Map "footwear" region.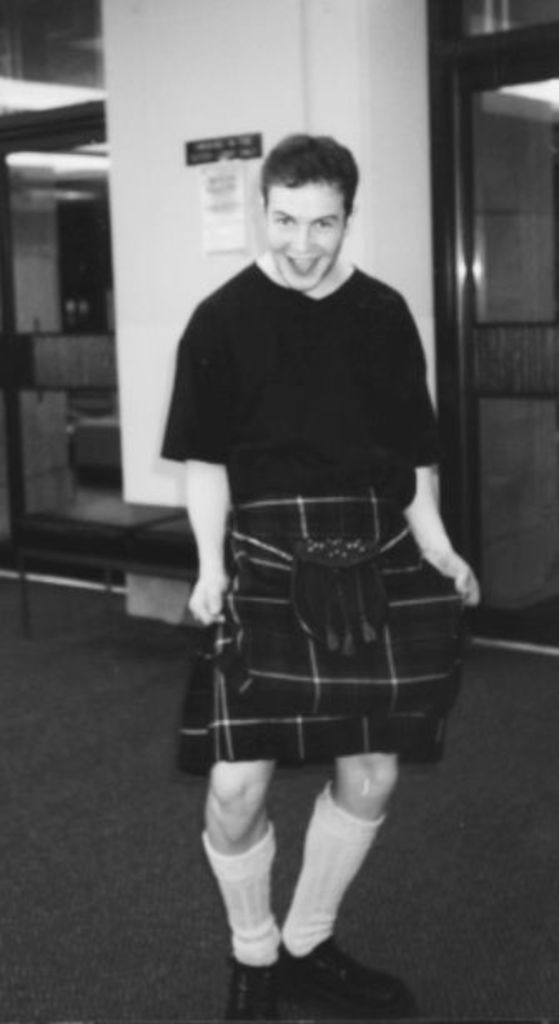
Mapped to 220:924:406:1016.
